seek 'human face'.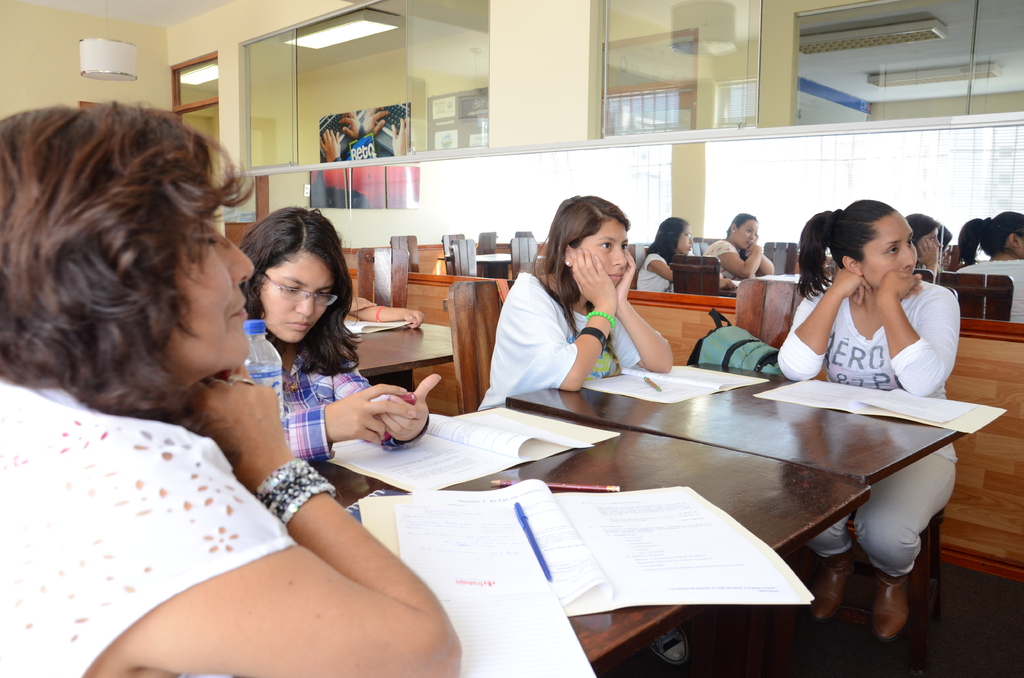
region(259, 252, 335, 341).
